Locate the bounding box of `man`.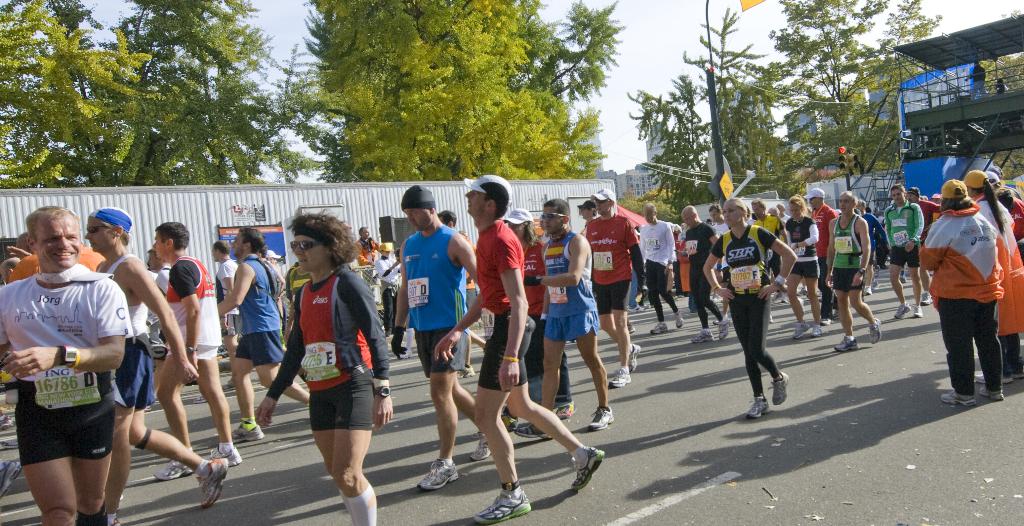
Bounding box: (150, 219, 244, 478).
